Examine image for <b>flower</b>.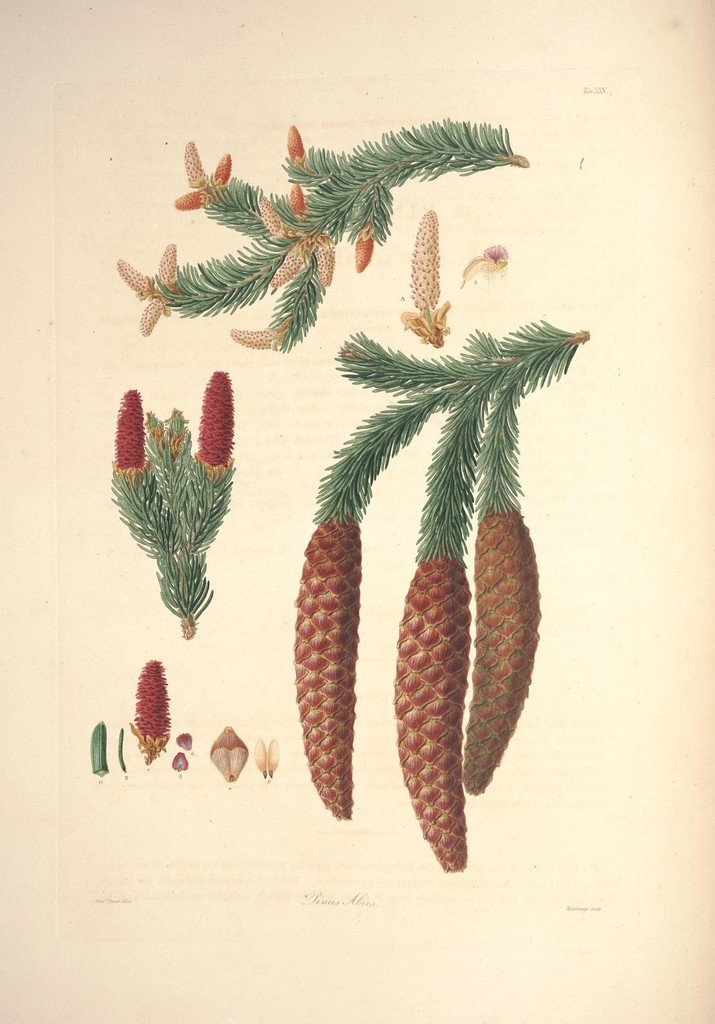
Examination result: box=[192, 357, 262, 473].
